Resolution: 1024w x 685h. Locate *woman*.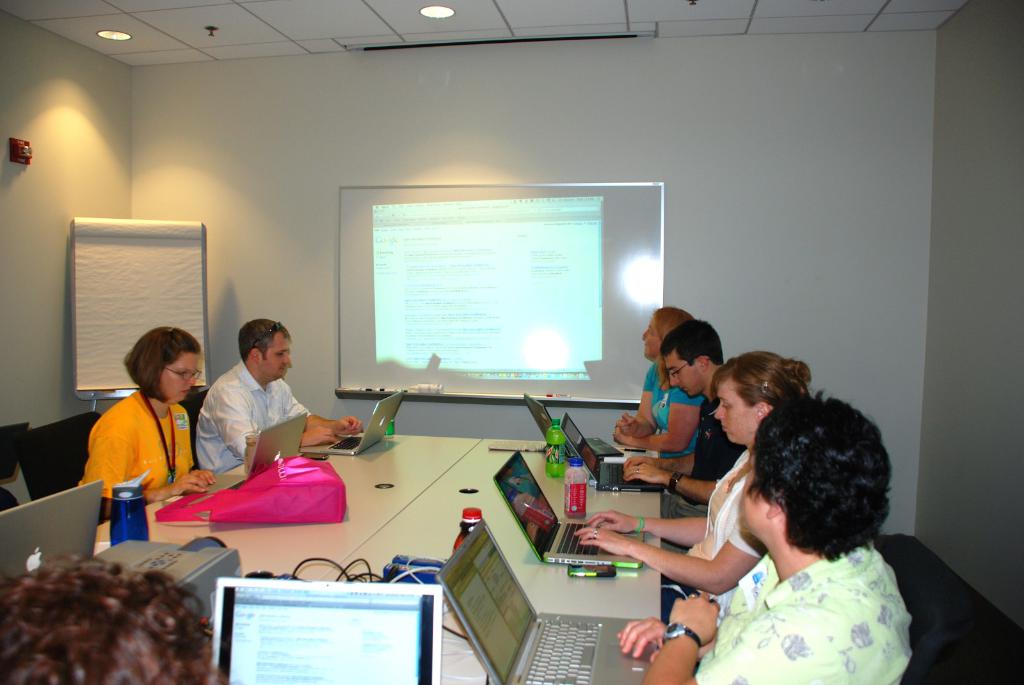
bbox(597, 295, 705, 455).
